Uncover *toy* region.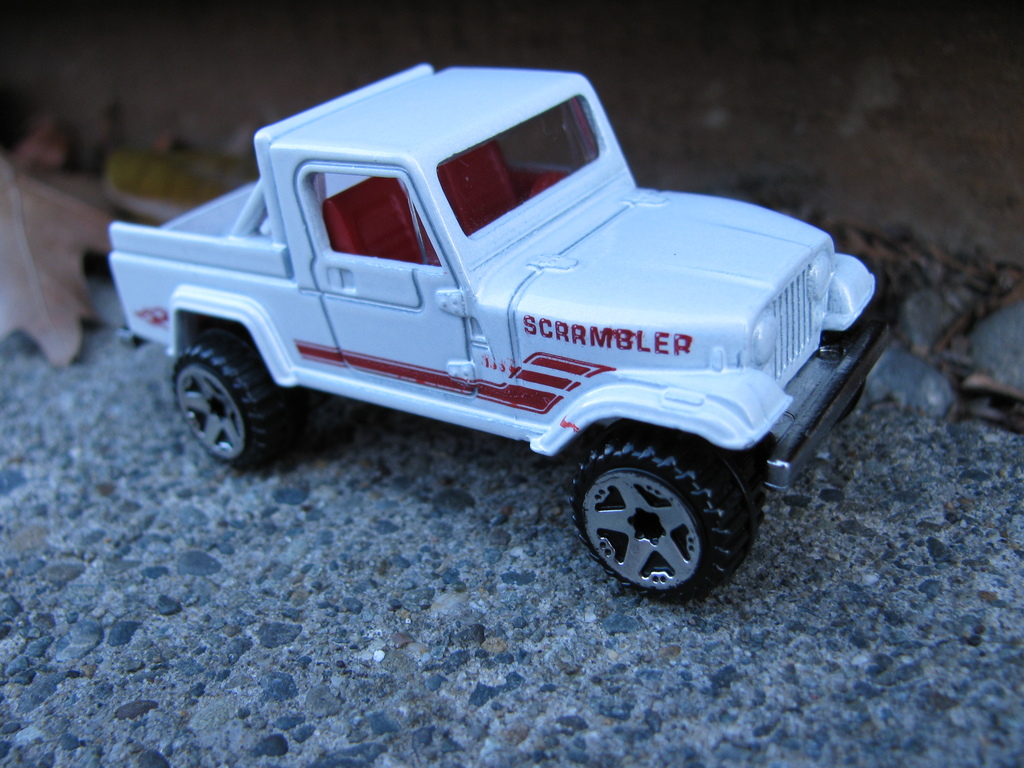
Uncovered: {"x1": 86, "y1": 49, "x2": 902, "y2": 608}.
